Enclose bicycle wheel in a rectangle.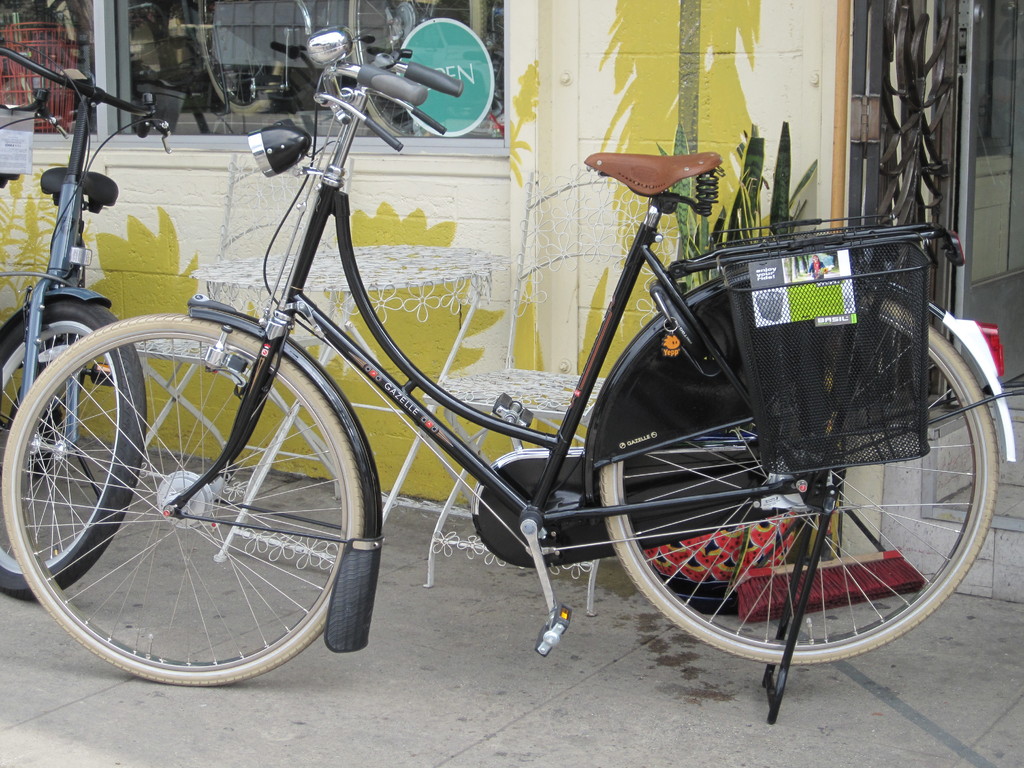
bbox(591, 312, 979, 707).
